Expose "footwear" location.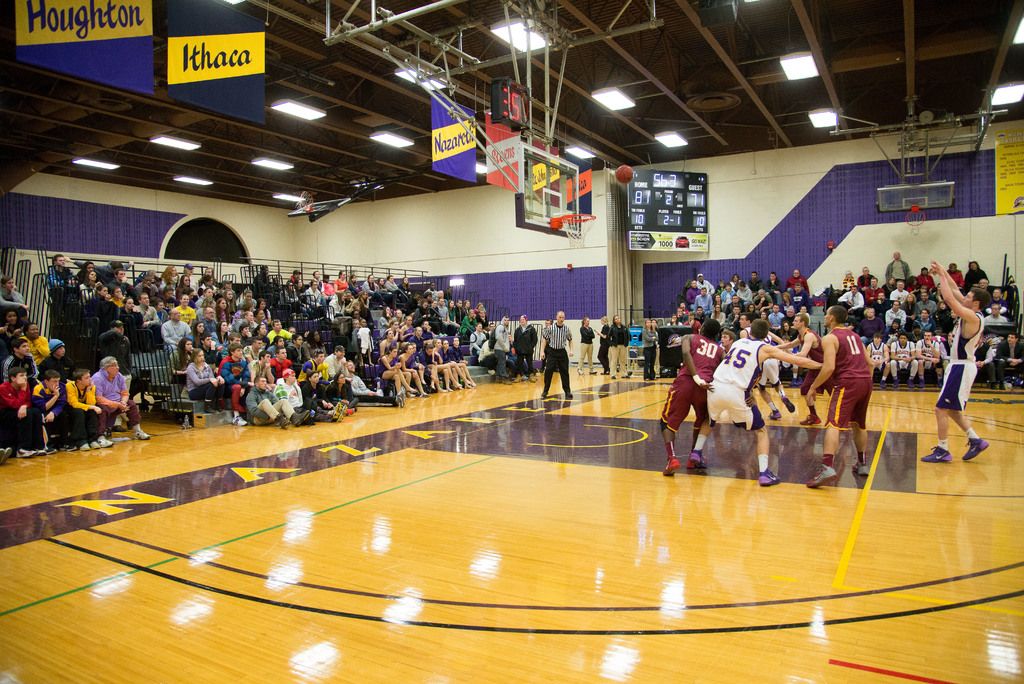
Exposed at (left=4, top=447, right=16, bottom=463).
